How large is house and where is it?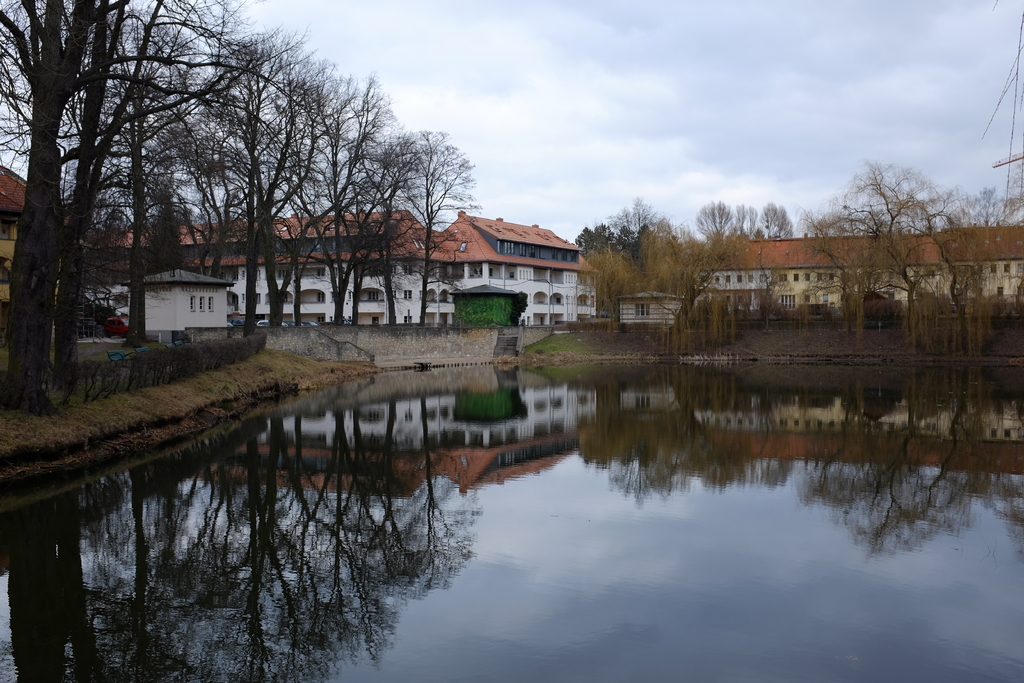
Bounding box: region(603, 227, 1009, 317).
